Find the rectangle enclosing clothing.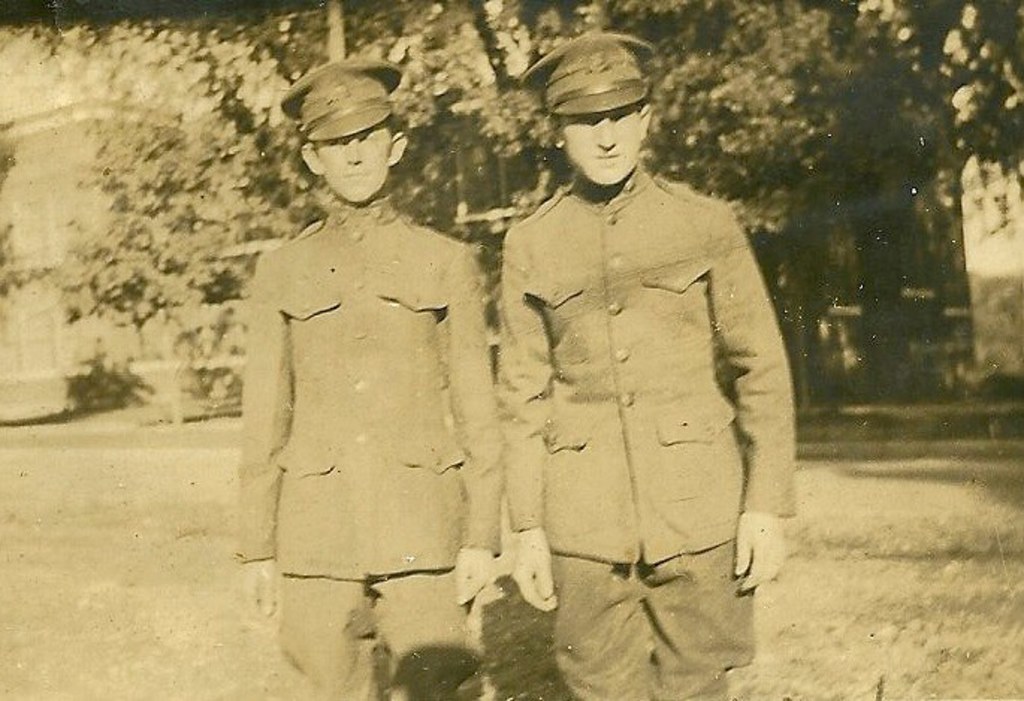
<region>487, 172, 795, 698</region>.
